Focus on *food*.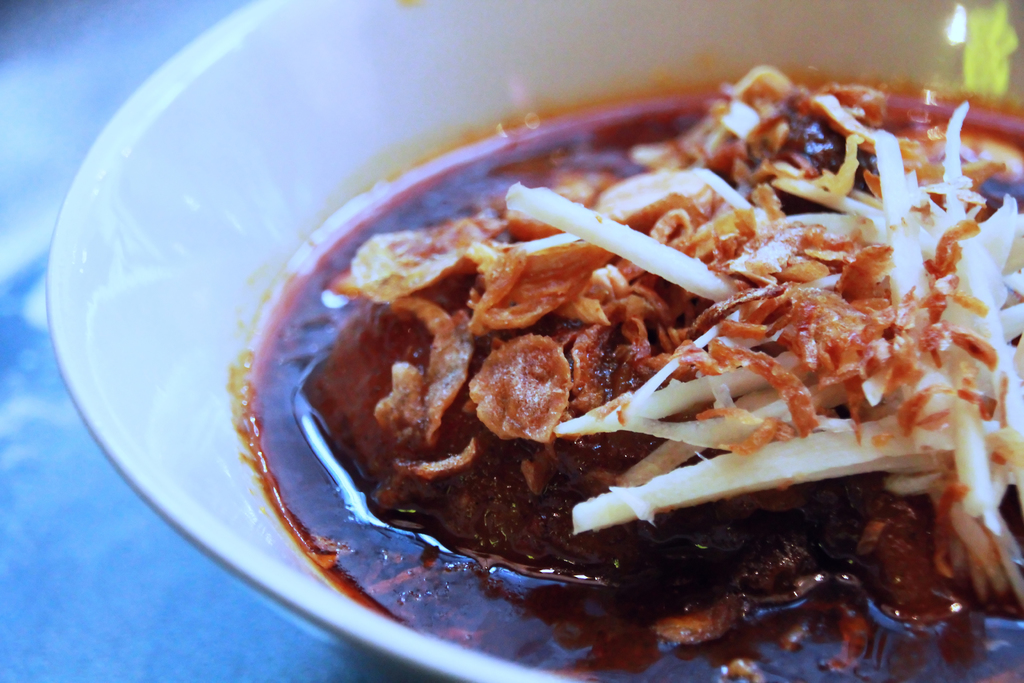
Focused at crop(232, 51, 1023, 642).
